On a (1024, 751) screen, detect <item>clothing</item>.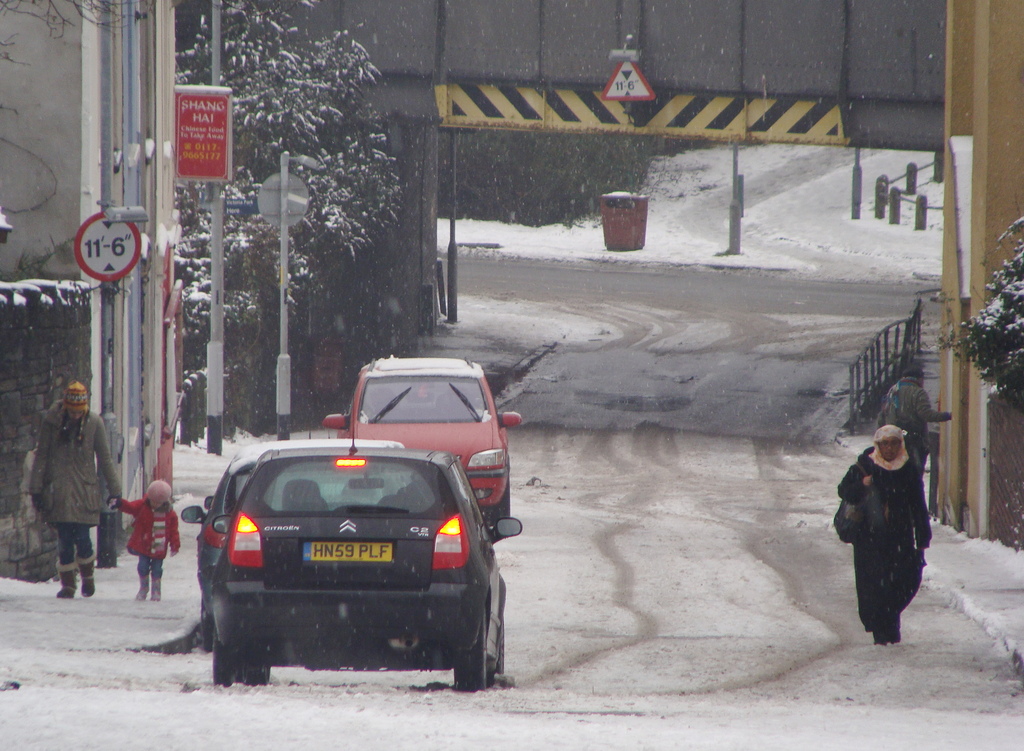
[x1=107, y1=492, x2=178, y2=595].
